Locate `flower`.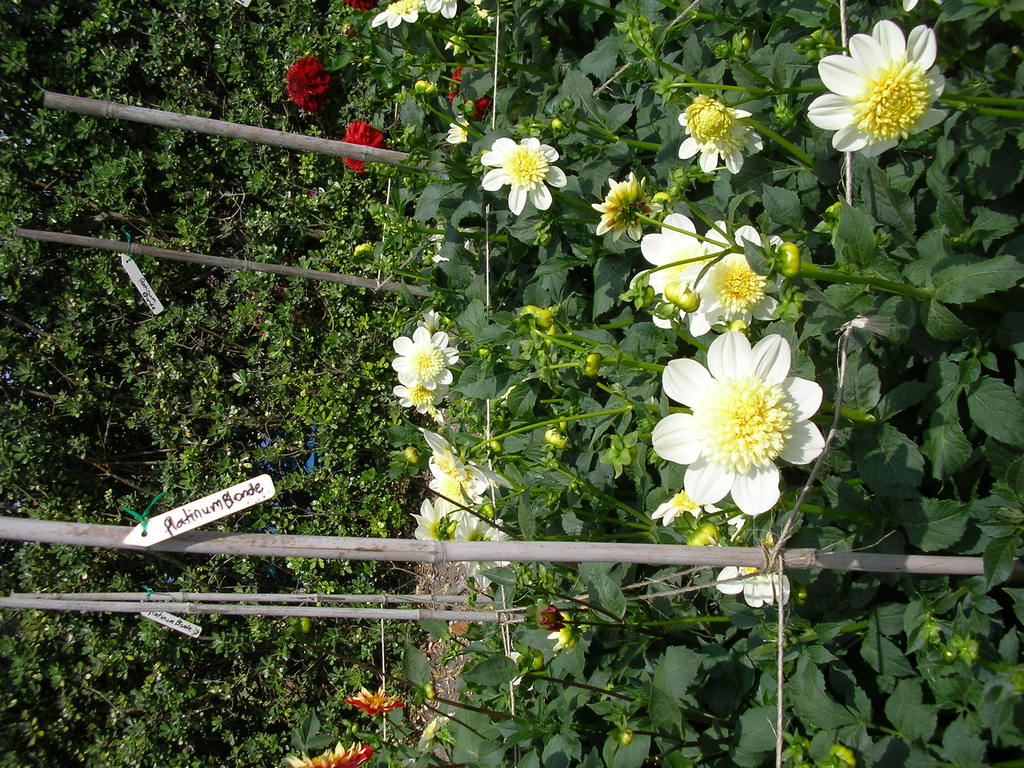
Bounding box: detection(282, 56, 332, 114).
